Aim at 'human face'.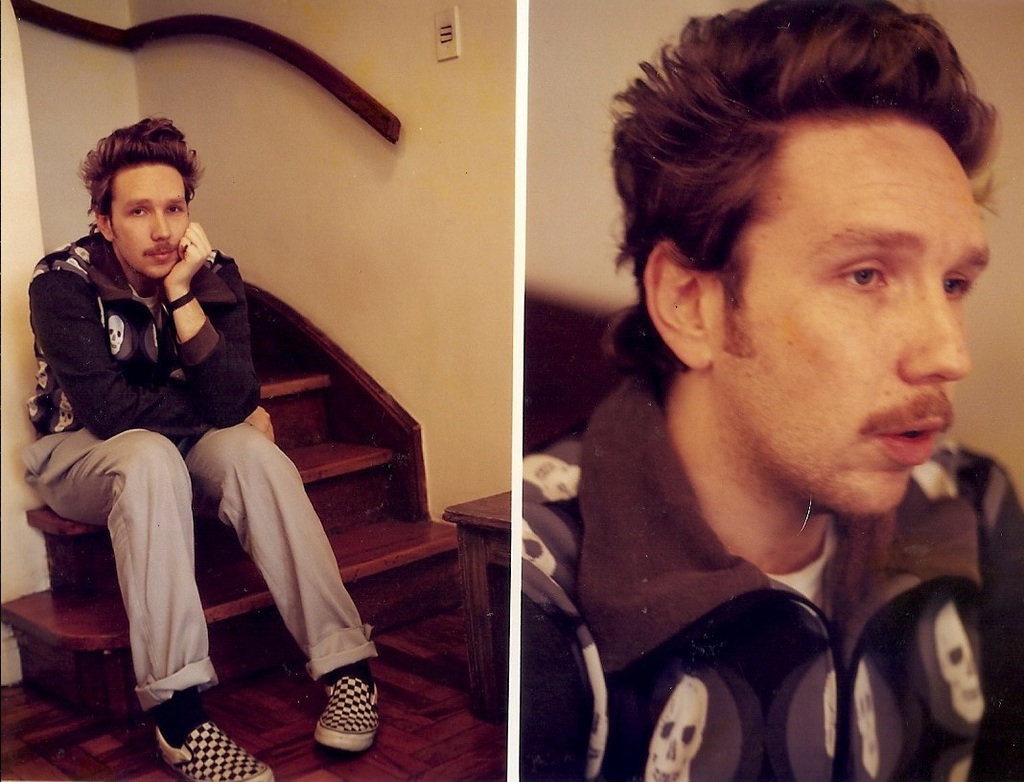
Aimed at 108,164,186,278.
